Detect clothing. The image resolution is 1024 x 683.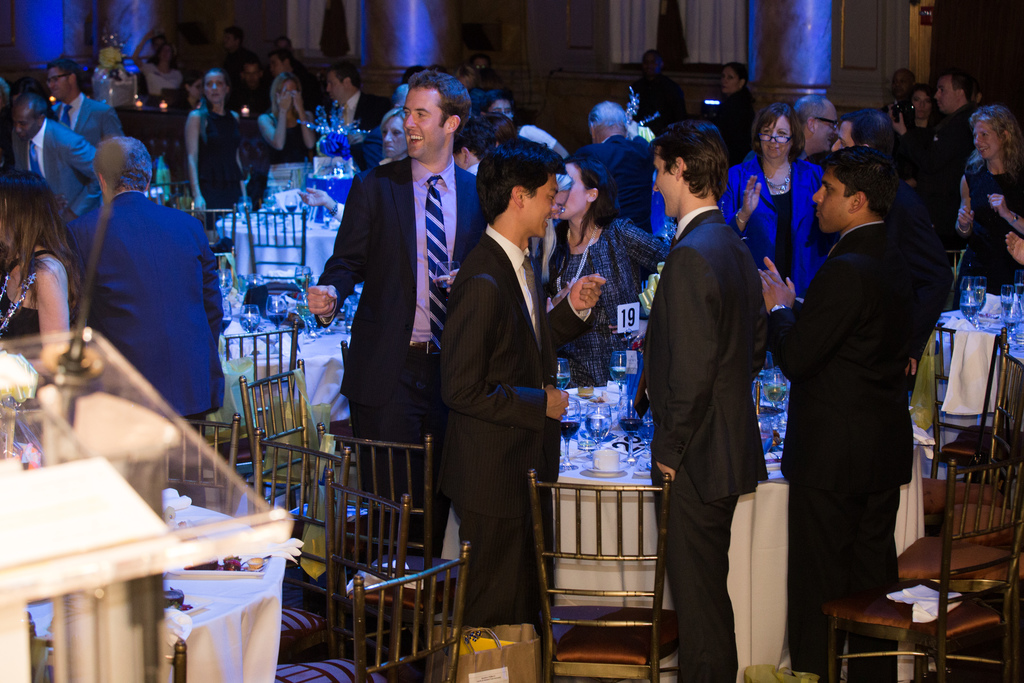
bbox=(628, 202, 774, 682).
